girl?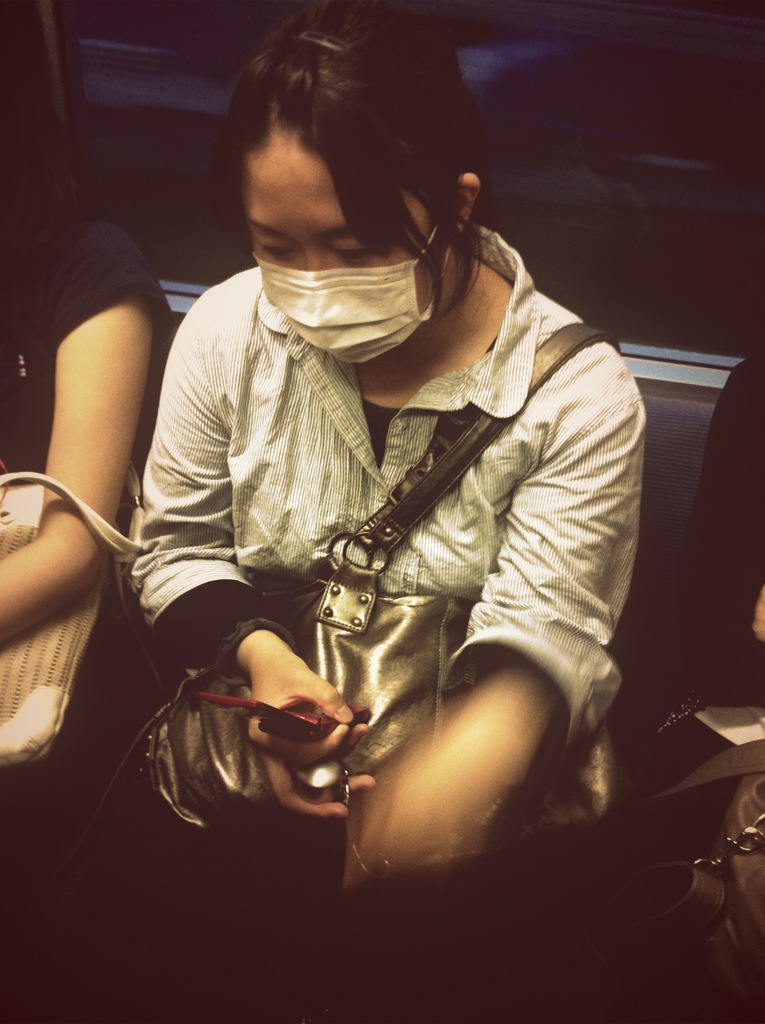
(0,47,179,652)
